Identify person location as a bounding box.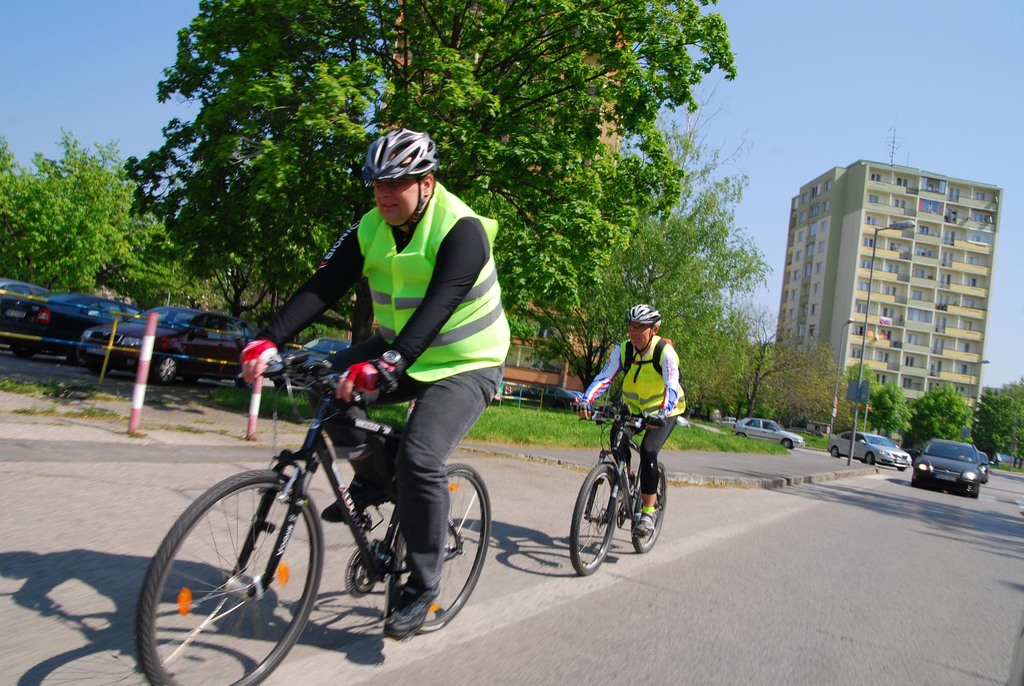
[561, 295, 687, 552].
